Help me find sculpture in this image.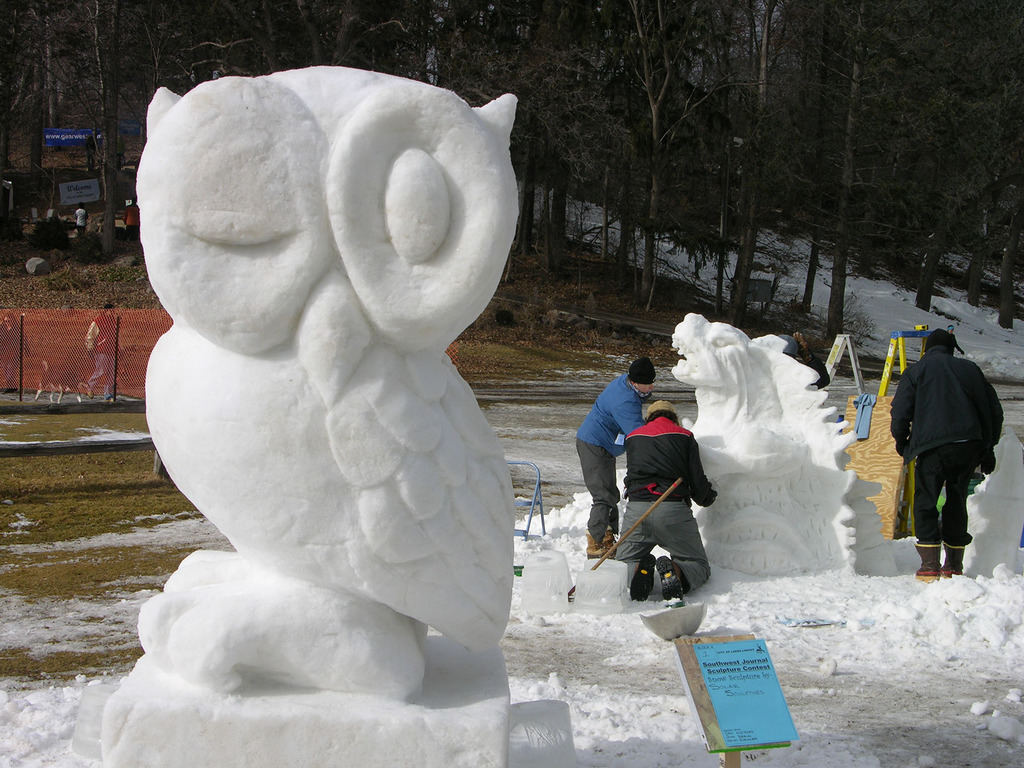
Found it: bbox(133, 60, 533, 740).
